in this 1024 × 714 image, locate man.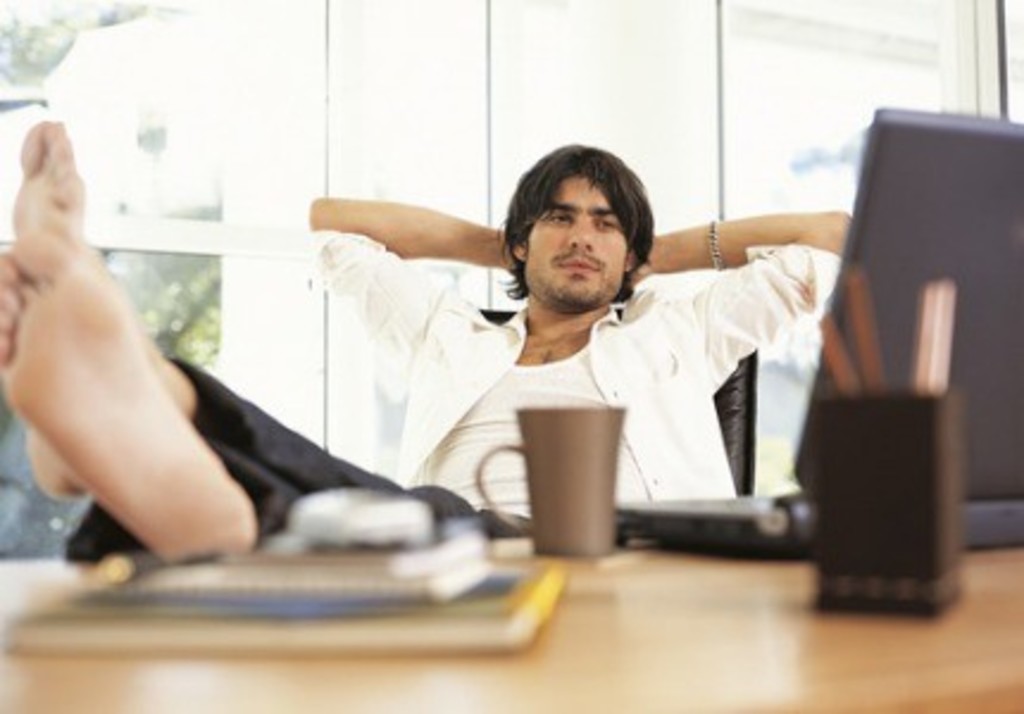
Bounding box: 0:129:853:578.
